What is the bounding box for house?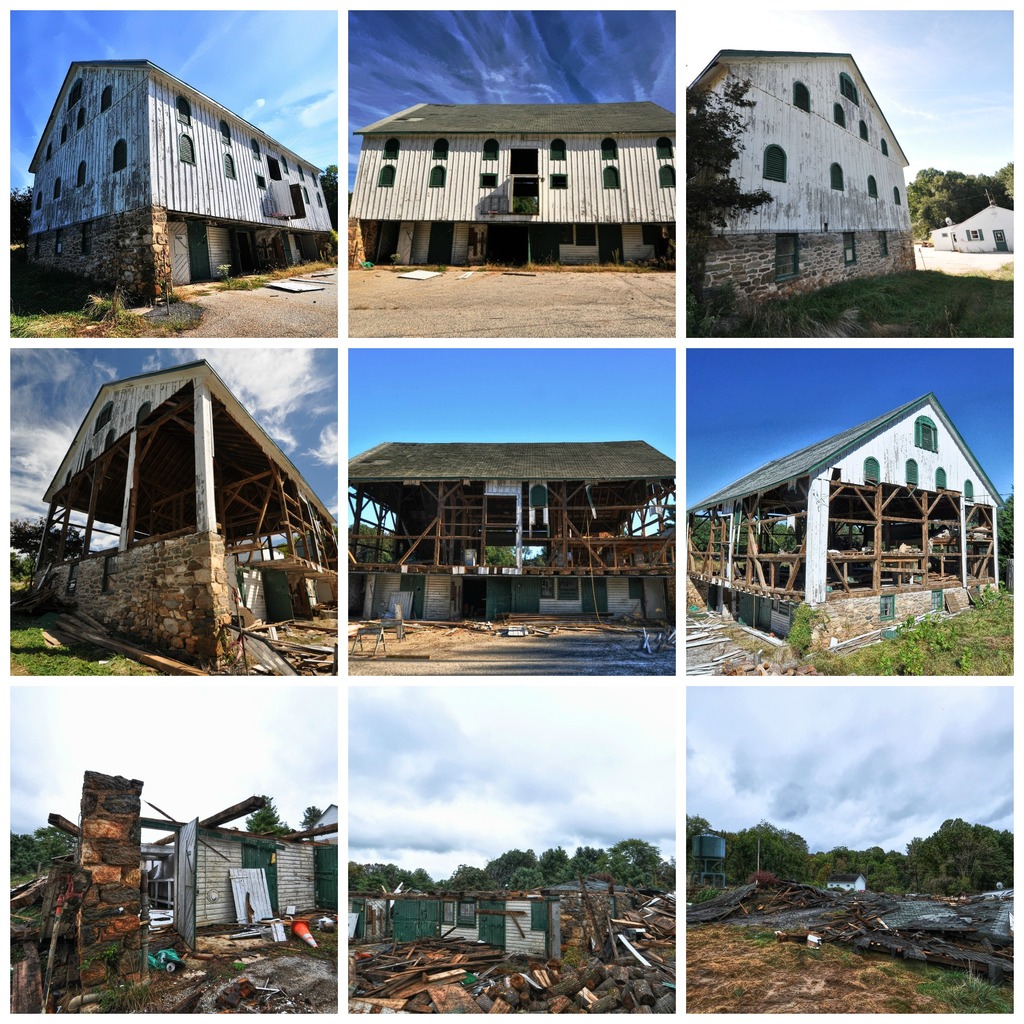
x1=135, y1=787, x2=340, y2=956.
